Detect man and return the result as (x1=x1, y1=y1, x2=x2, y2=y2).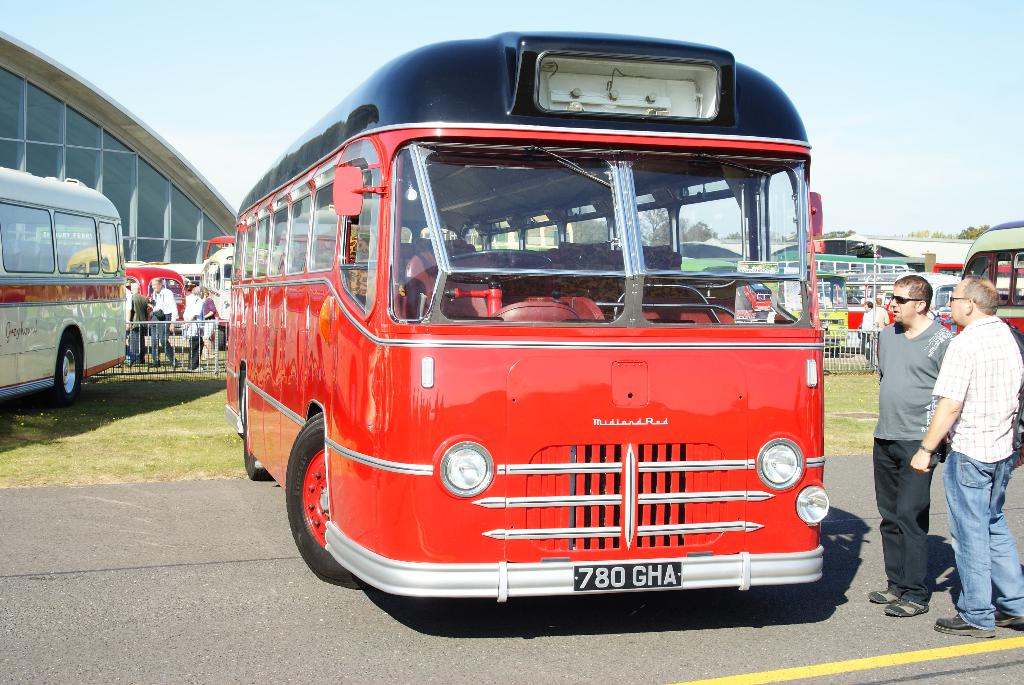
(x1=915, y1=256, x2=1016, y2=636).
